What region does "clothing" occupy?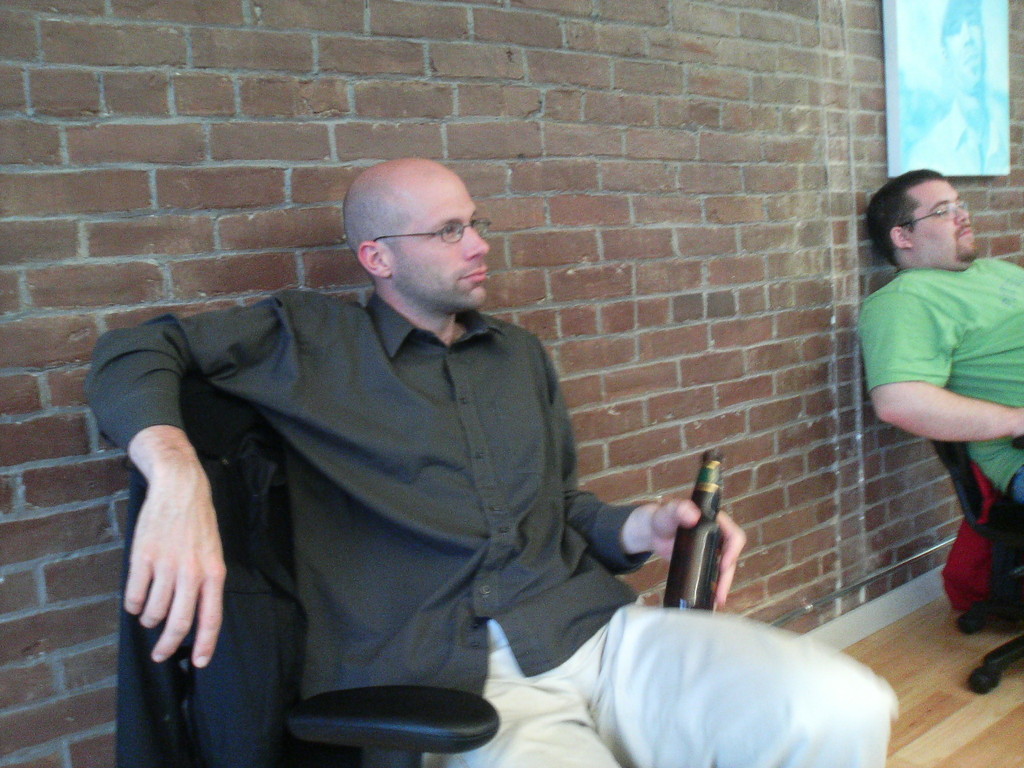
detection(113, 266, 655, 739).
